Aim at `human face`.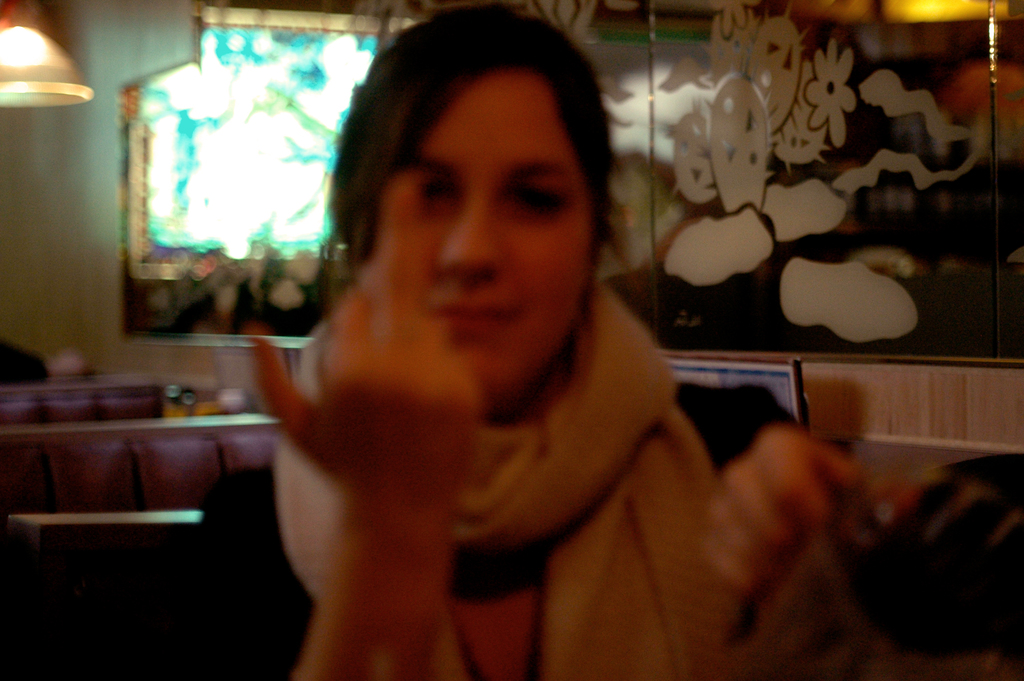
Aimed at bbox=[366, 78, 597, 423].
